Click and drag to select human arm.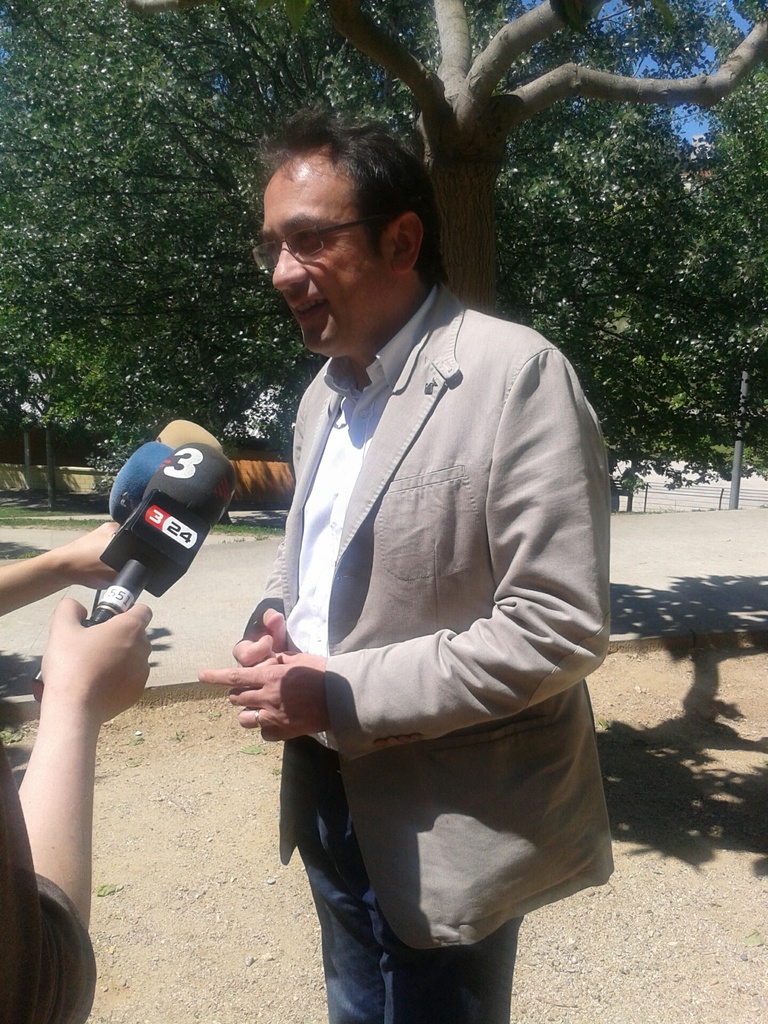
Selection: 1 586 164 1023.
